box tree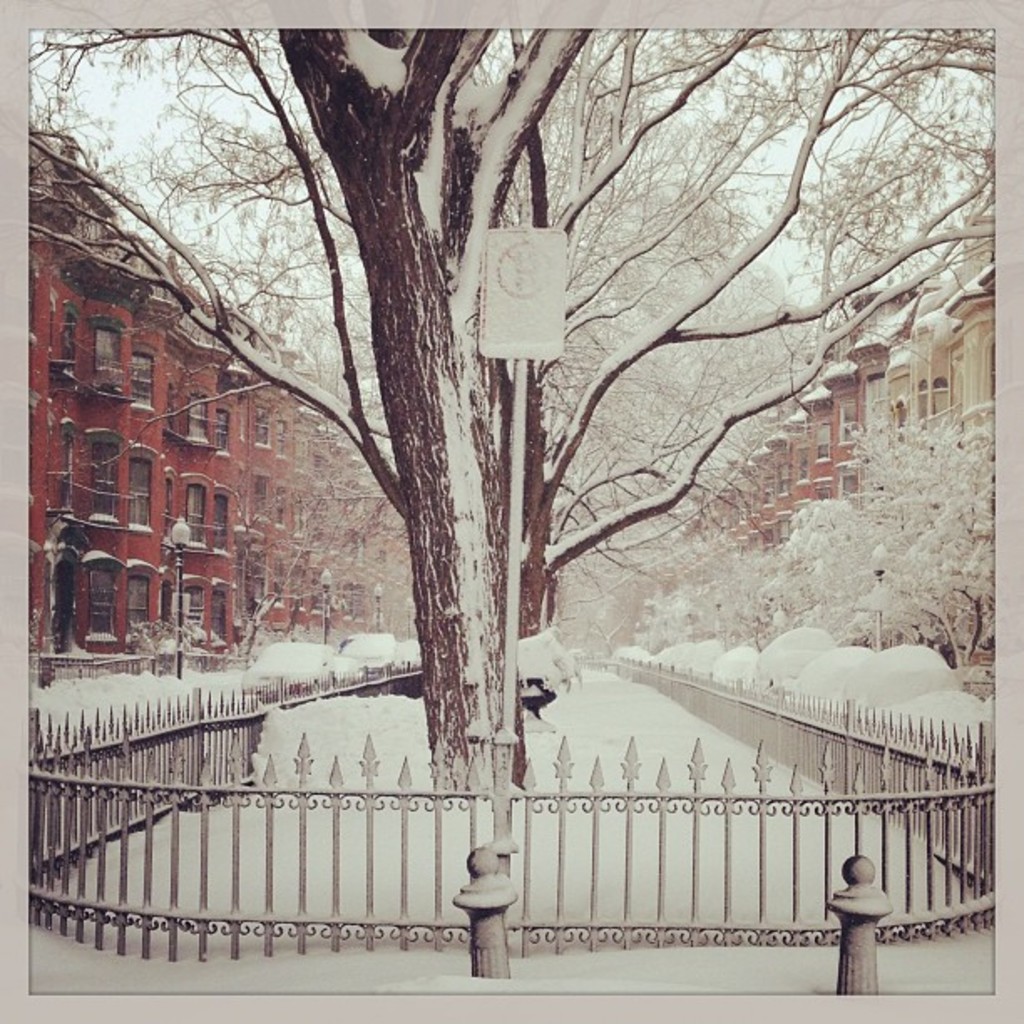
Rect(28, 23, 997, 828)
